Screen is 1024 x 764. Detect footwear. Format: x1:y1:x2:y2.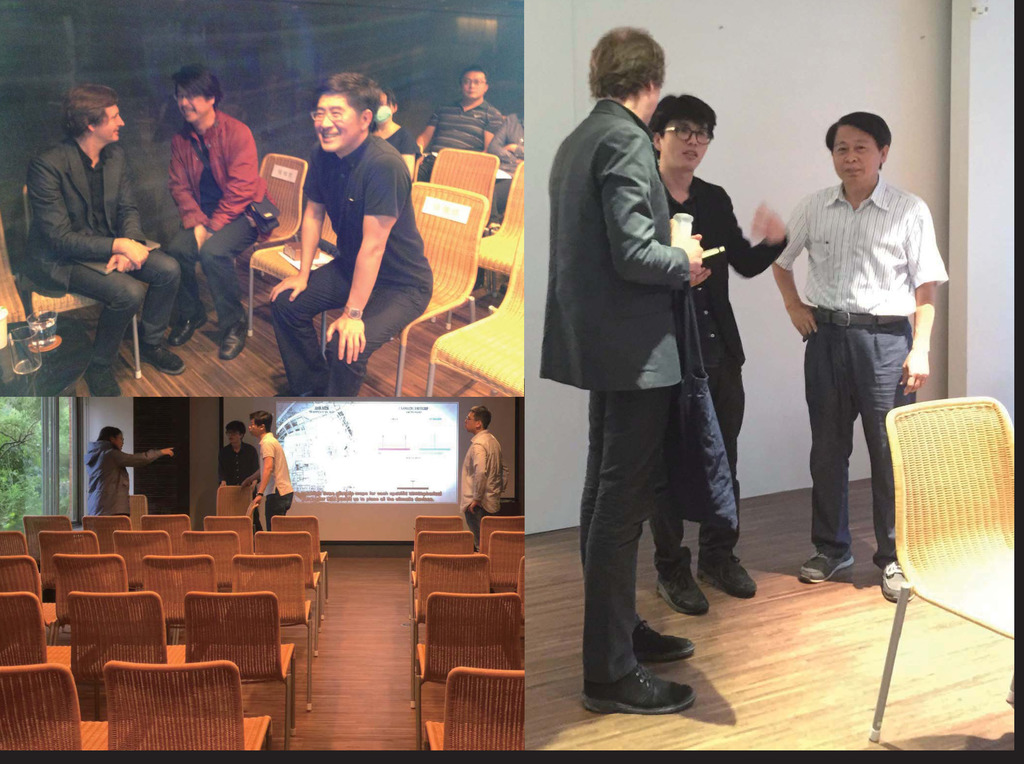
801:549:851:586.
